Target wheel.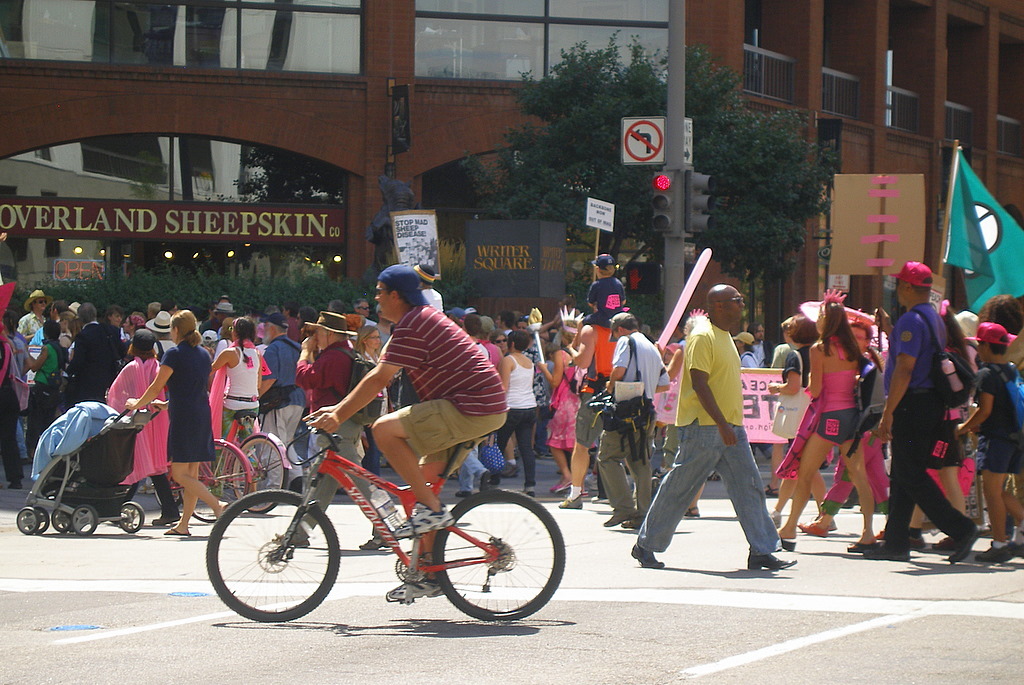
Target region: bbox=(70, 505, 97, 533).
